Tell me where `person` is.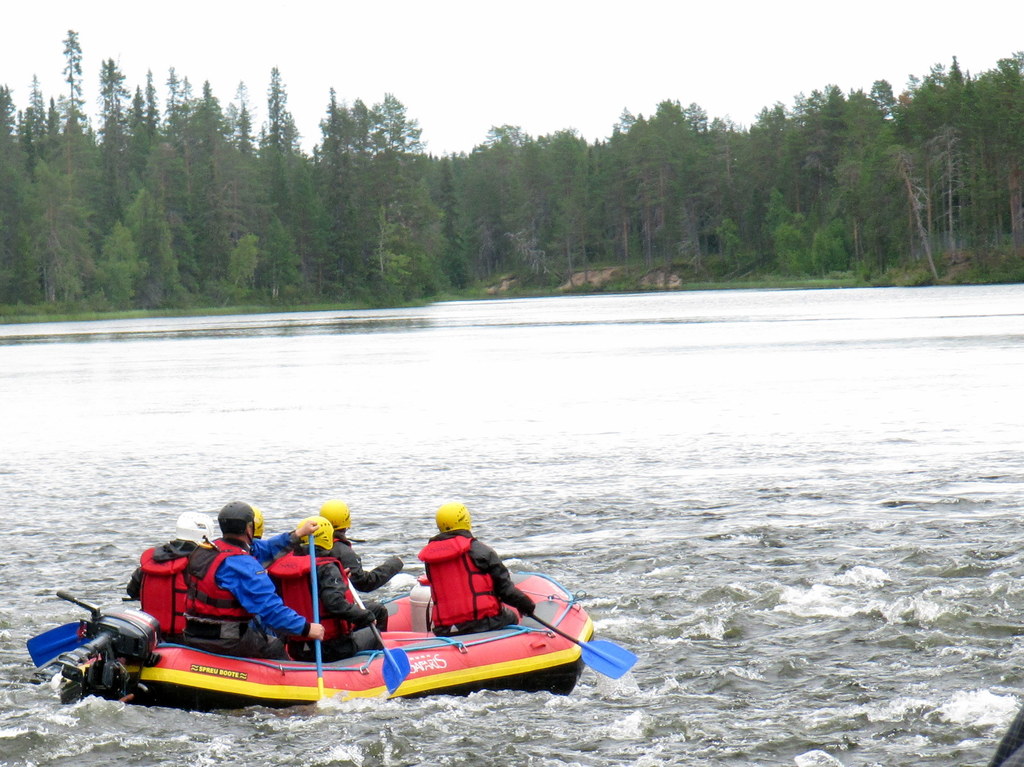
`person` is at bbox(309, 502, 407, 639).
